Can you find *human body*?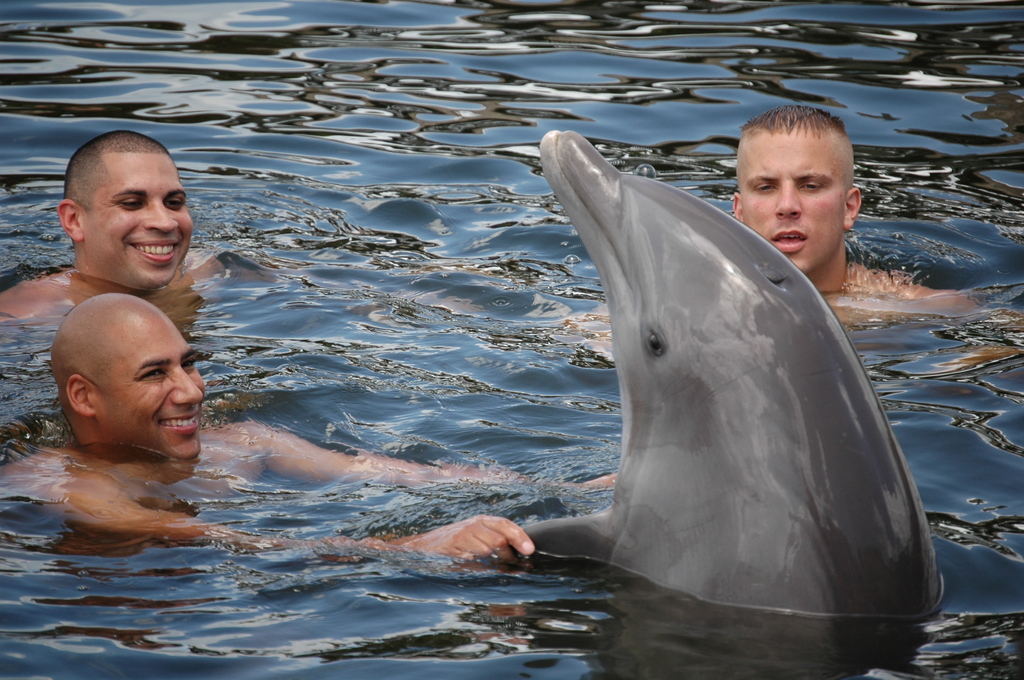
Yes, bounding box: (left=0, top=129, right=288, bottom=317).
